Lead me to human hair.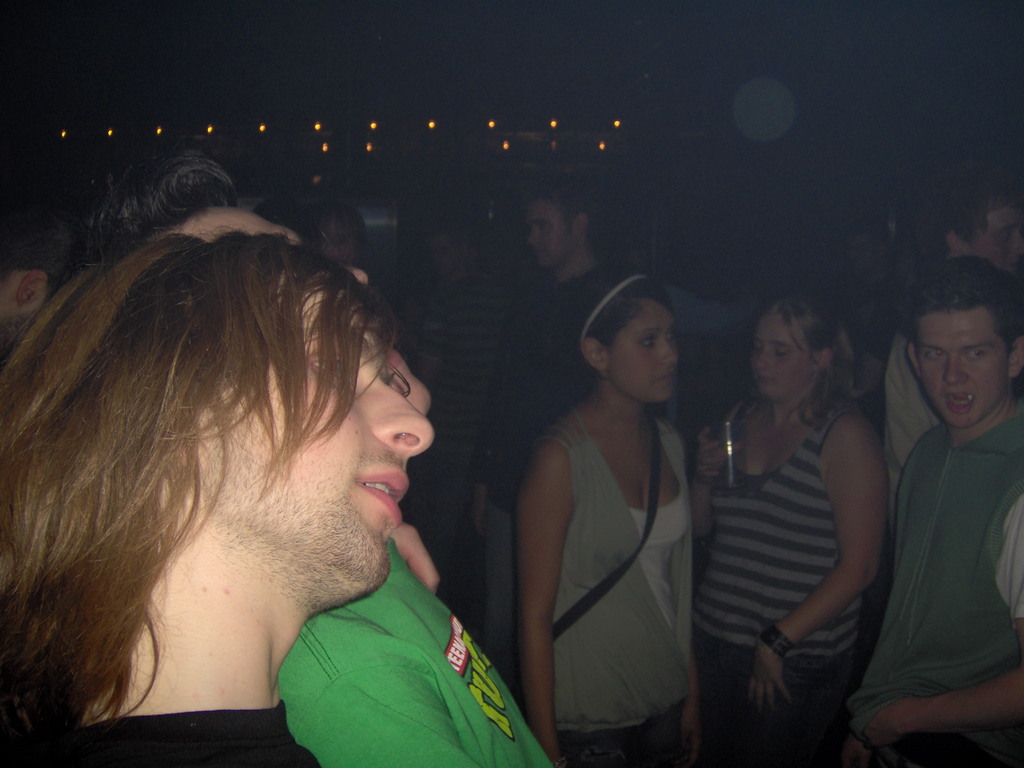
Lead to {"x1": 755, "y1": 289, "x2": 856, "y2": 437}.
